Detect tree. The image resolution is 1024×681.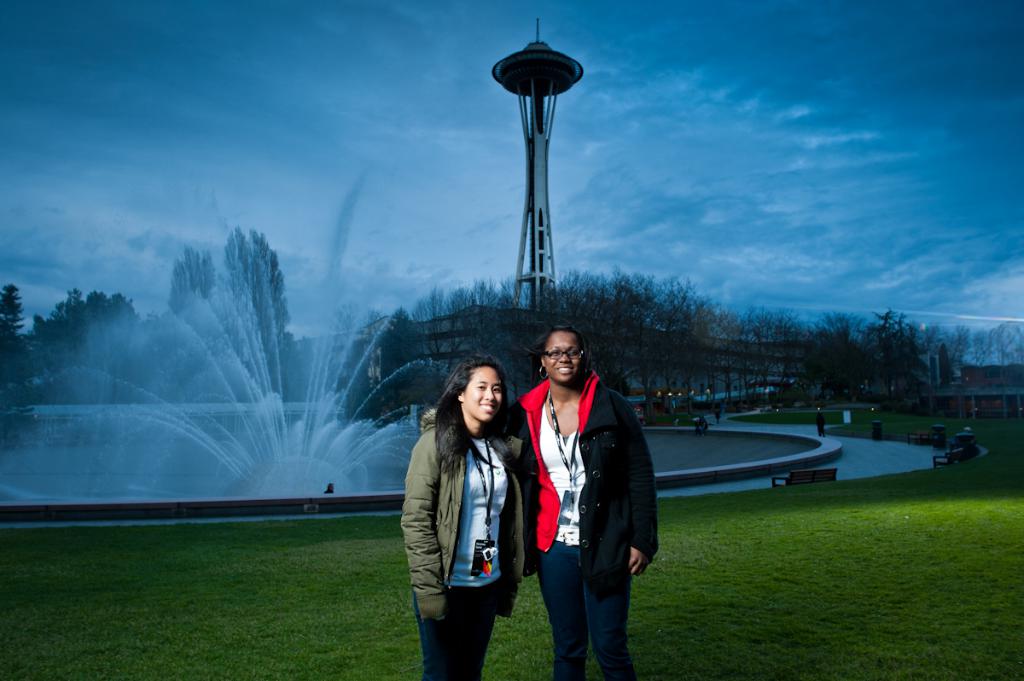
region(397, 261, 713, 378).
